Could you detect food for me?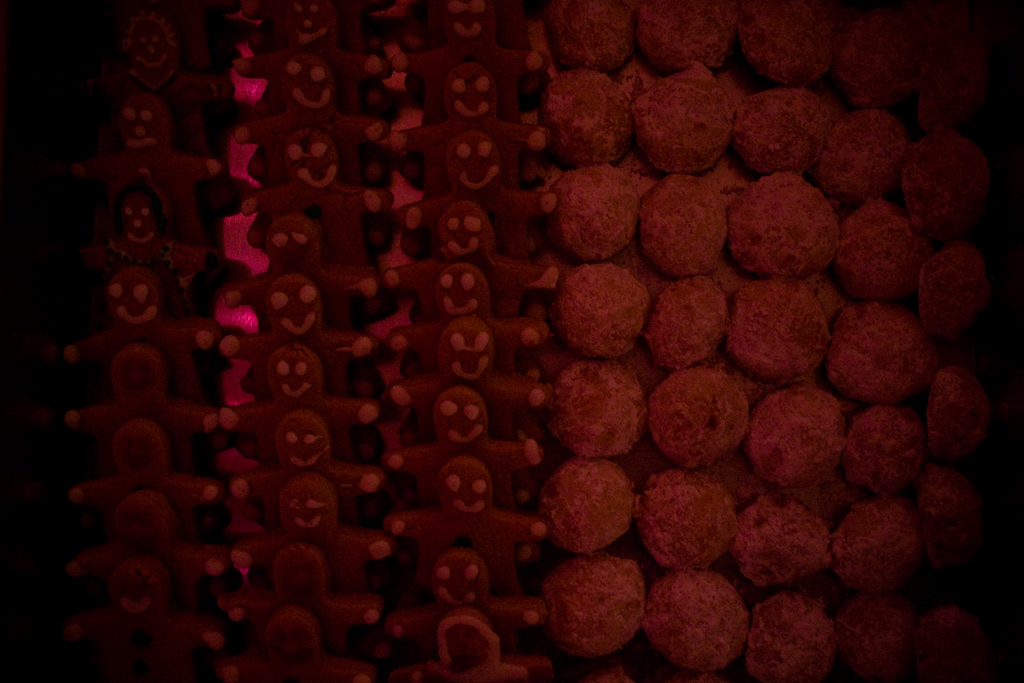
Detection result: (903, 135, 995, 240).
